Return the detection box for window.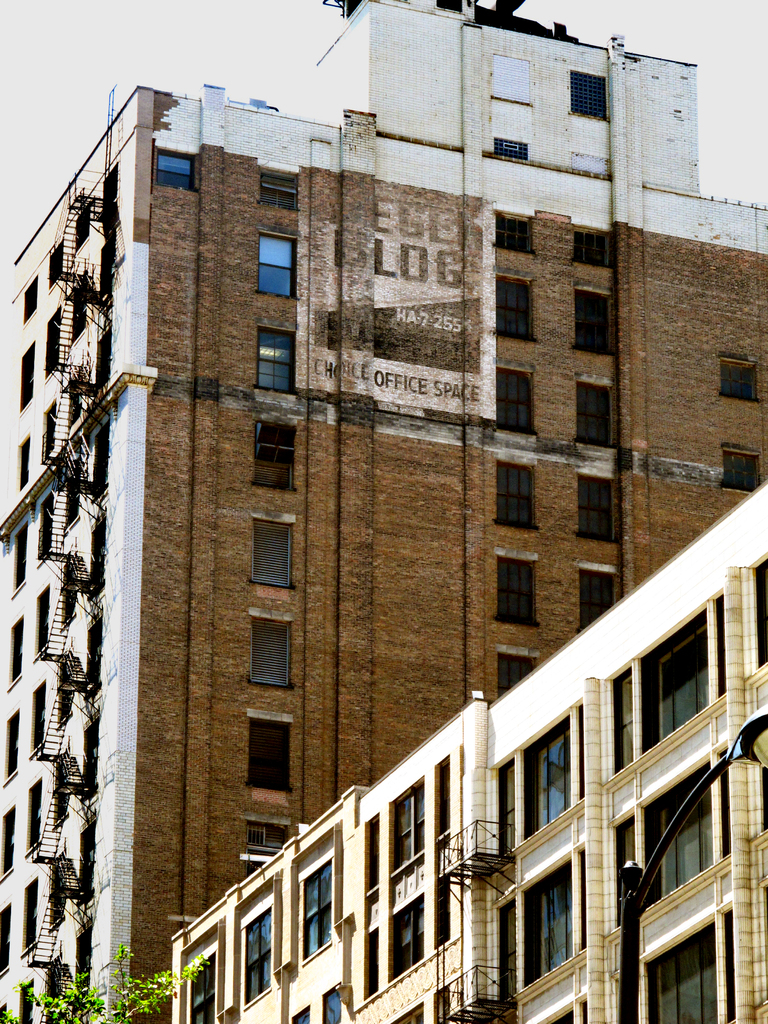
select_region(398, 892, 428, 972).
